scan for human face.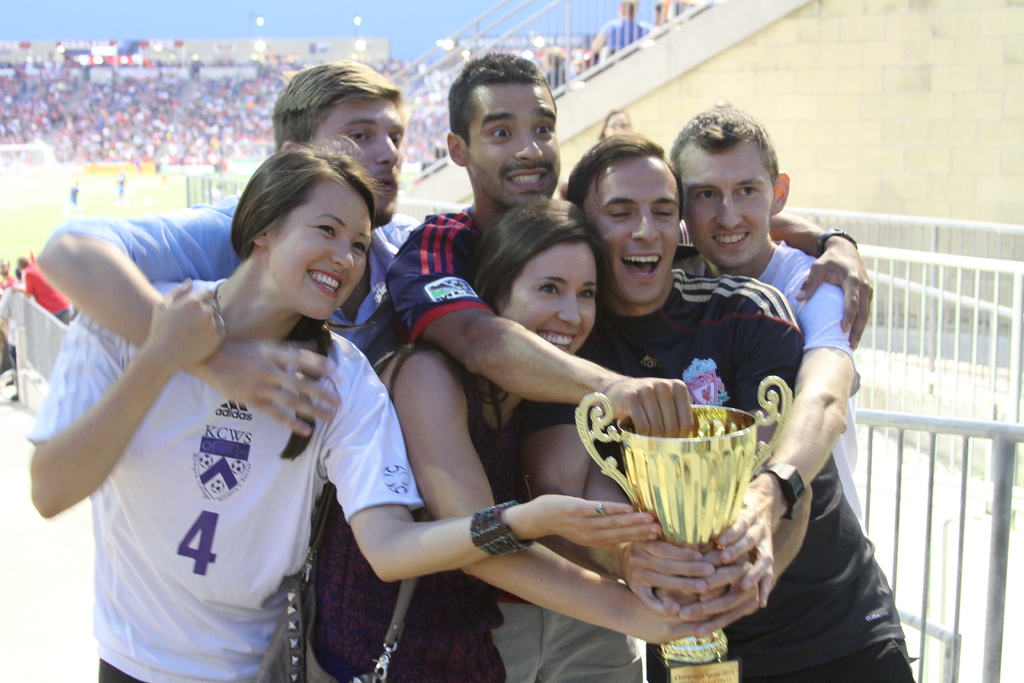
Scan result: locate(309, 101, 401, 228).
